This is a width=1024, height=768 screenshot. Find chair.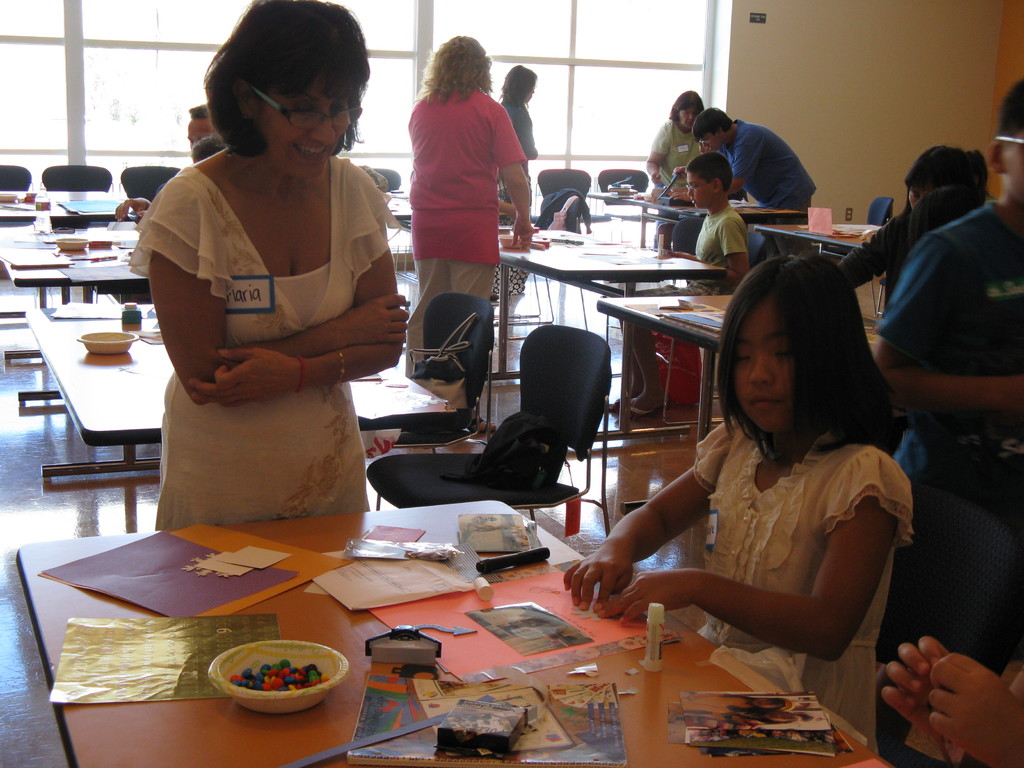
Bounding box: [867,195,899,317].
